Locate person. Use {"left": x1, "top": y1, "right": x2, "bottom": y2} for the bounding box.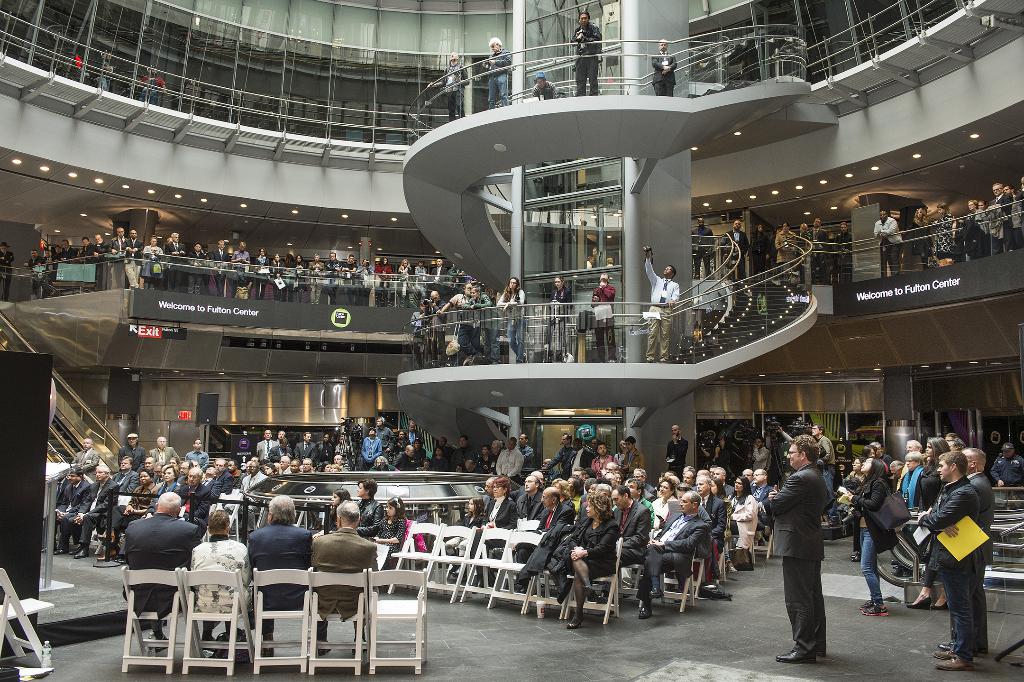
{"left": 916, "top": 437, "right": 948, "bottom": 510}.
